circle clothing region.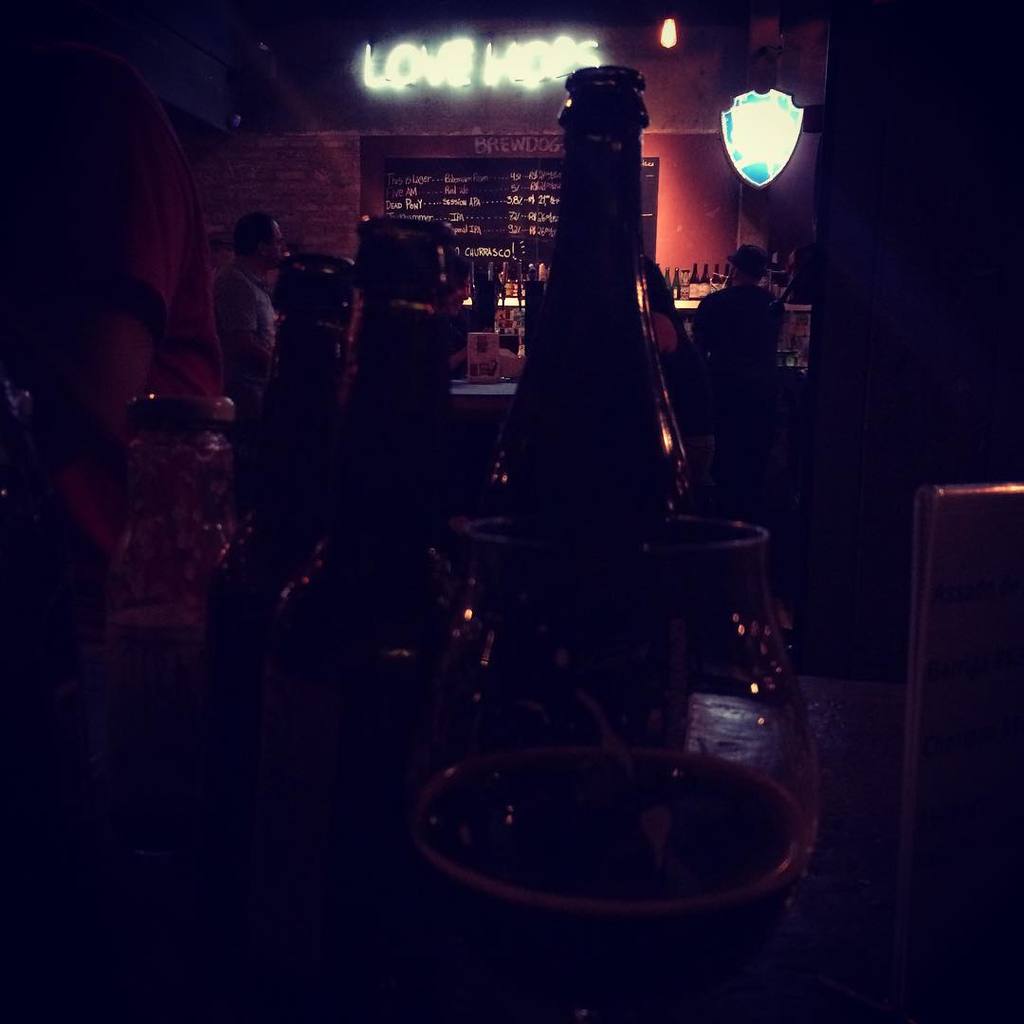
Region: box=[692, 271, 791, 493].
